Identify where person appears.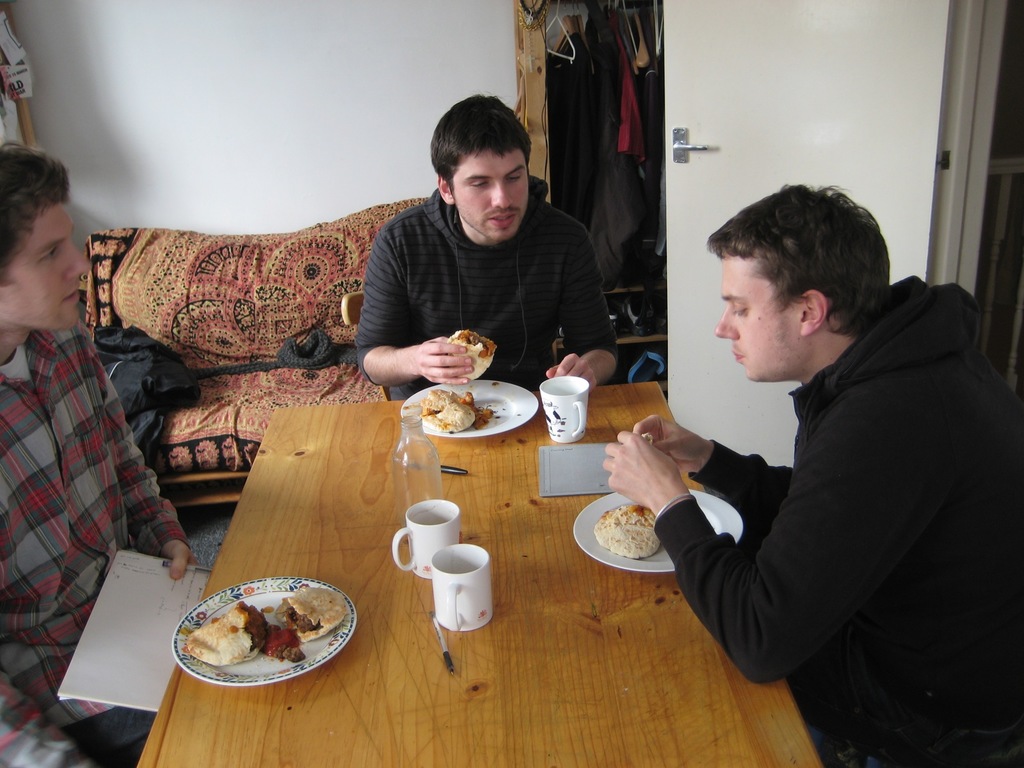
Appears at [0,140,201,767].
